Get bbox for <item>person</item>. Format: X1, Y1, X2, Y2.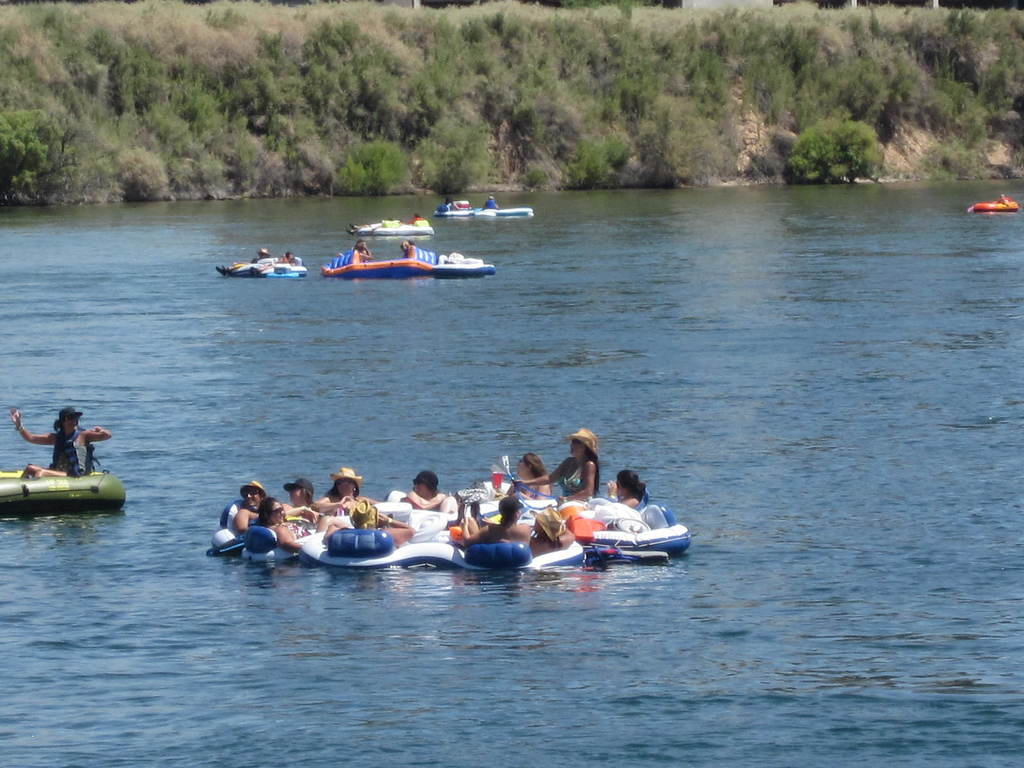
463, 497, 534, 547.
